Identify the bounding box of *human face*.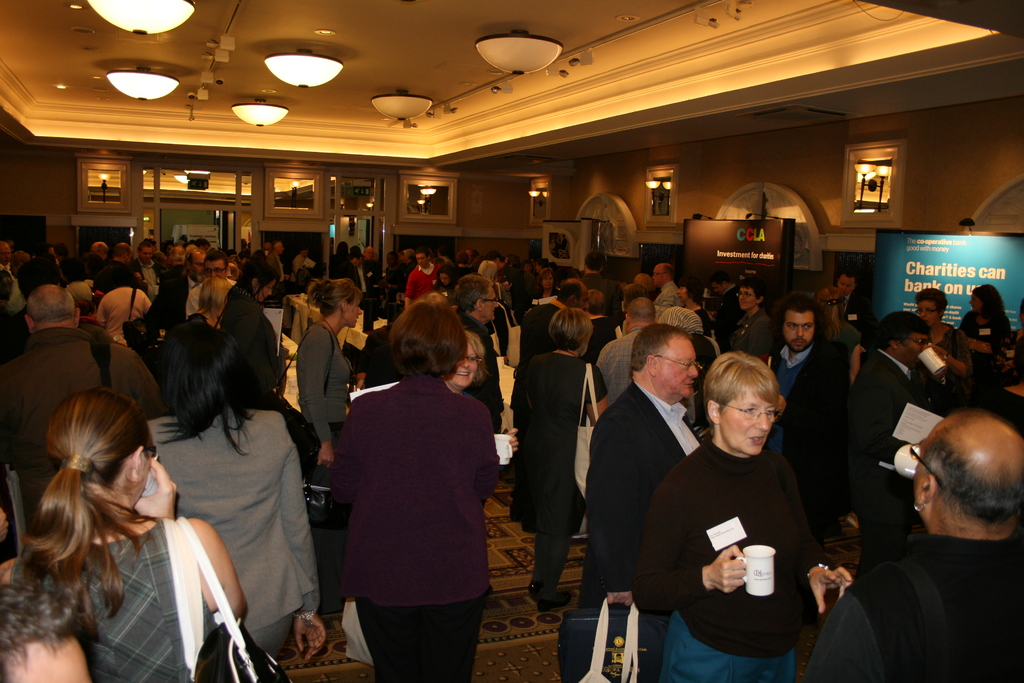
<region>901, 335, 926, 368</region>.
